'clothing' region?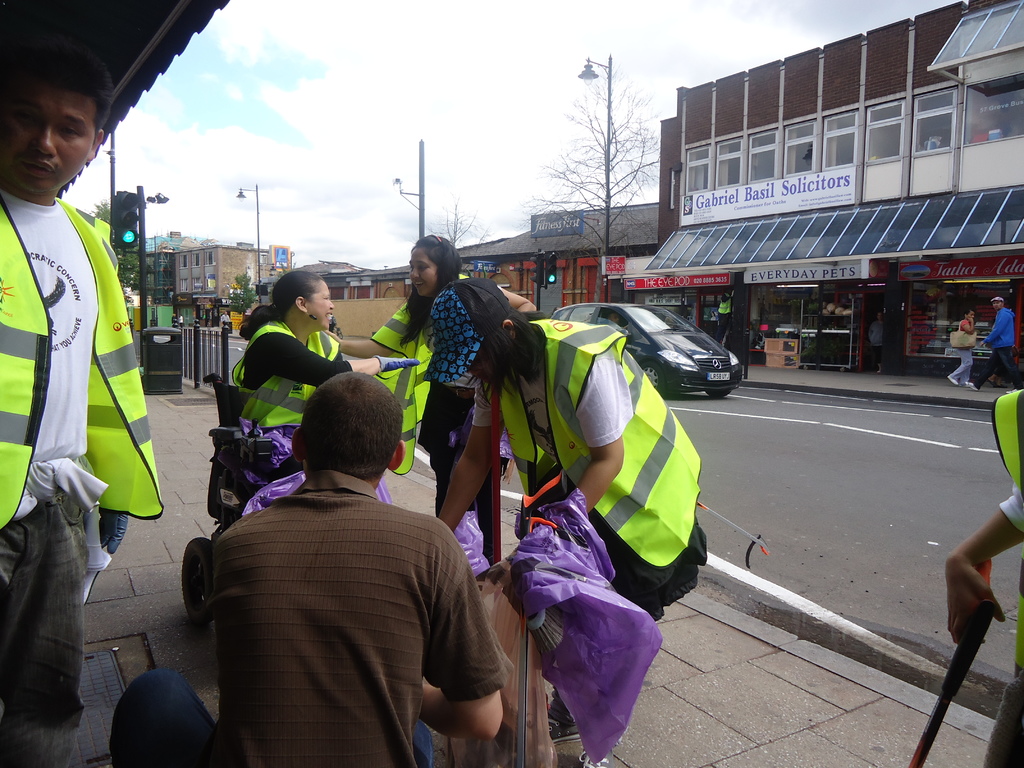
[984,387,1023,767]
